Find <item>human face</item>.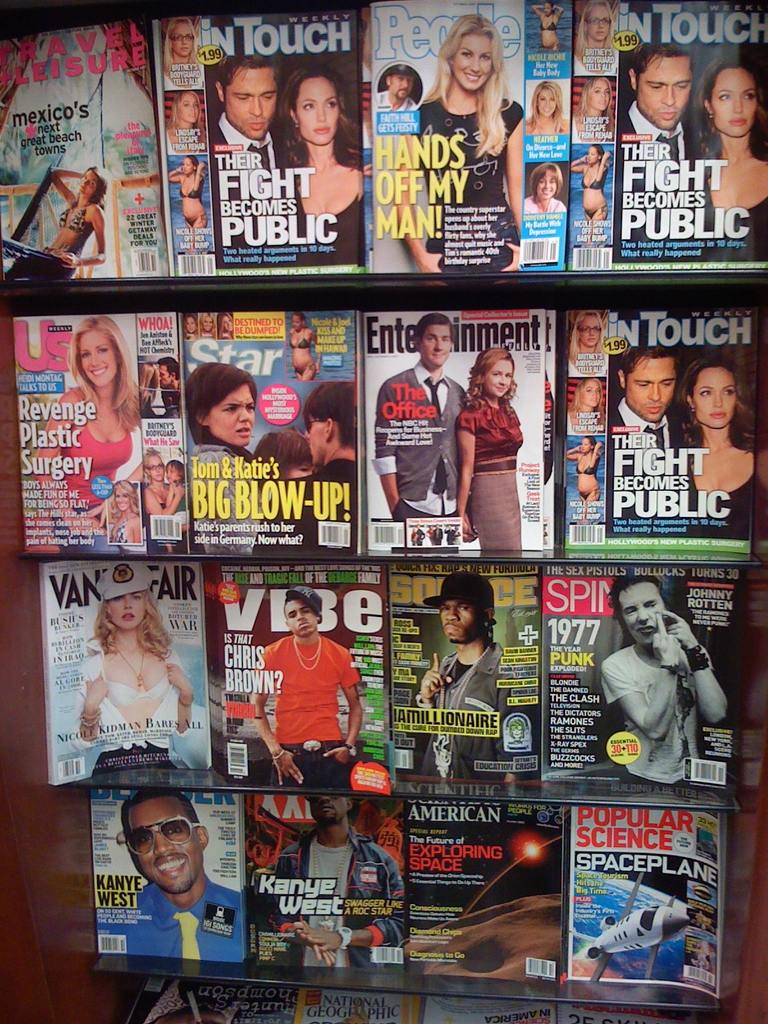
left=125, top=797, right=202, bottom=893.
